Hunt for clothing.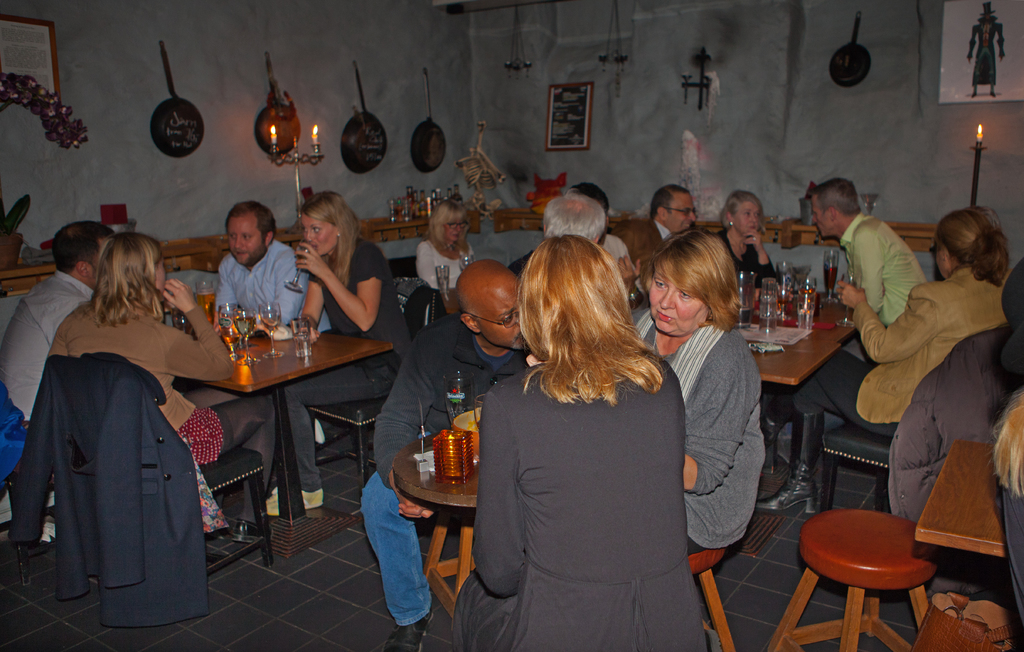
Hunted down at 415:239:477:292.
